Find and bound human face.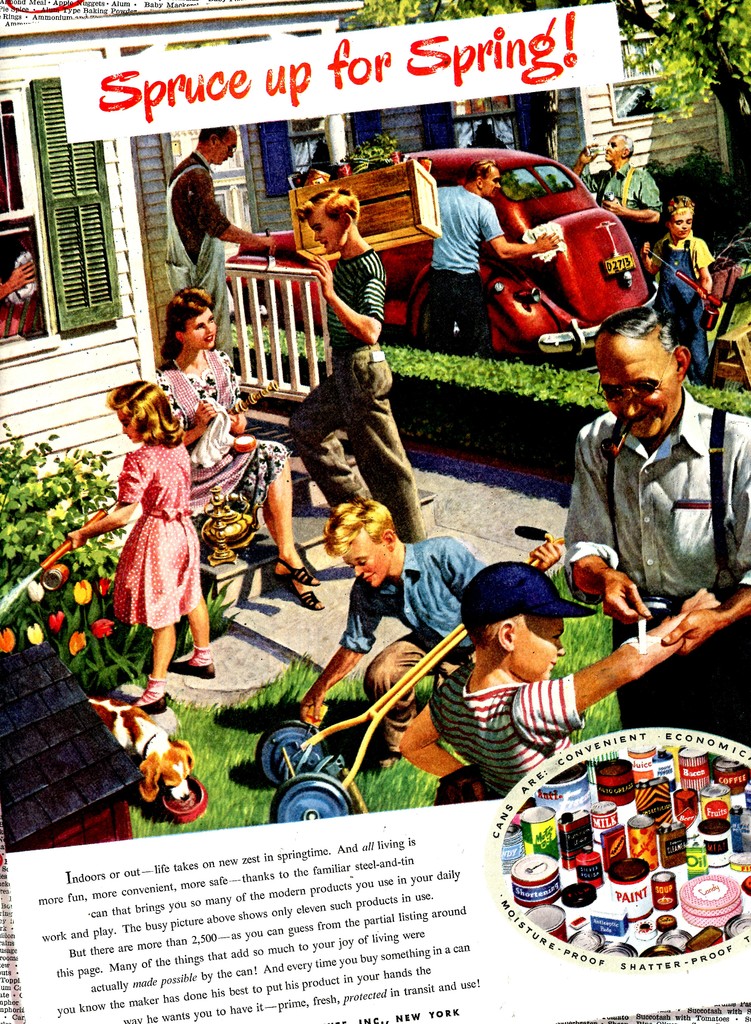
Bound: Rect(215, 131, 236, 167).
